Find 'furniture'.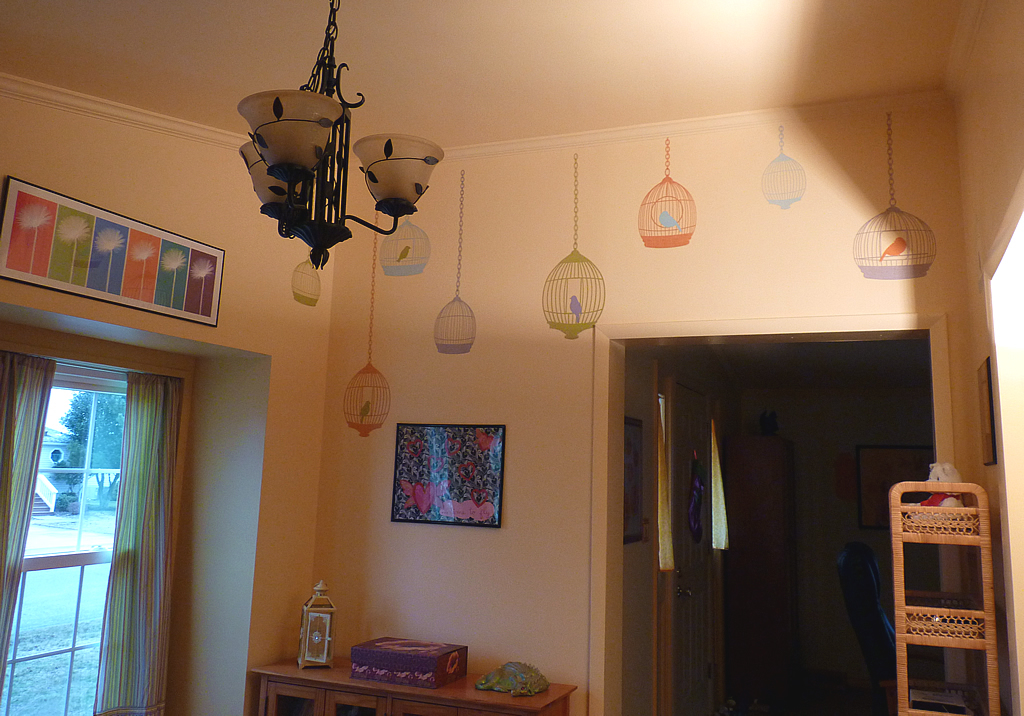
<region>892, 479, 1003, 715</region>.
